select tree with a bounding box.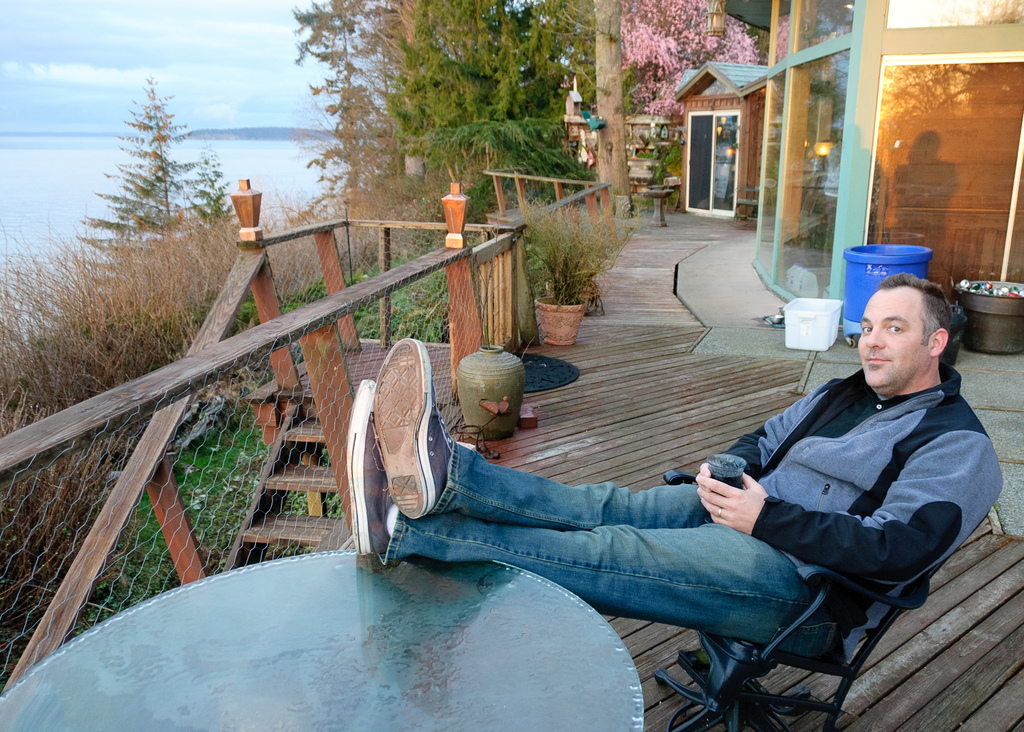
193 148 232 240.
